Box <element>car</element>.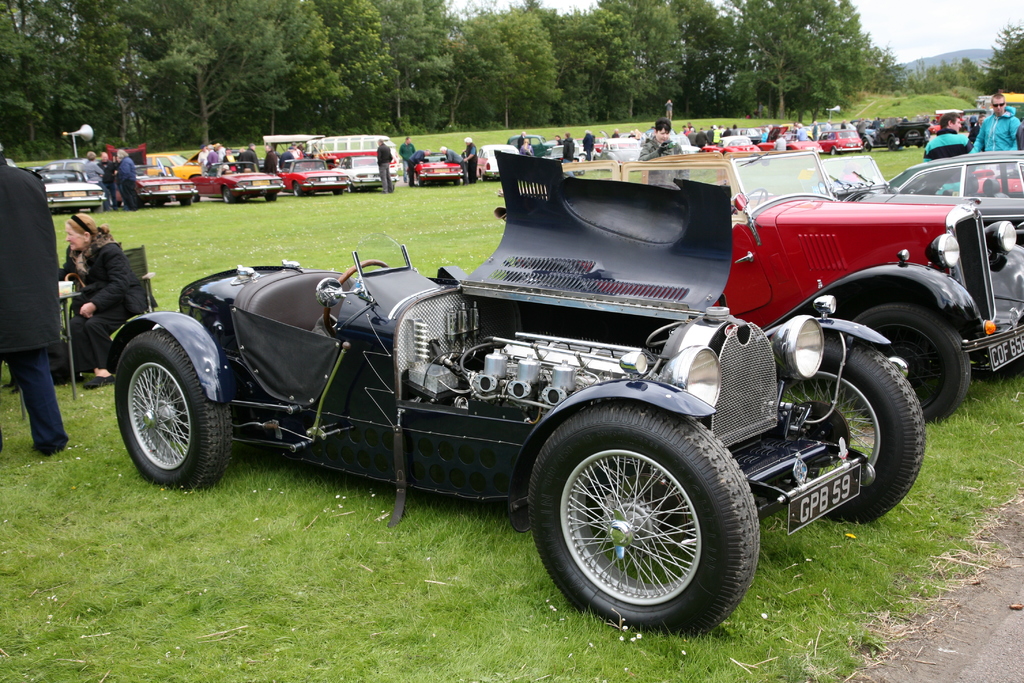
<bbox>865, 149, 1023, 234</bbox>.
